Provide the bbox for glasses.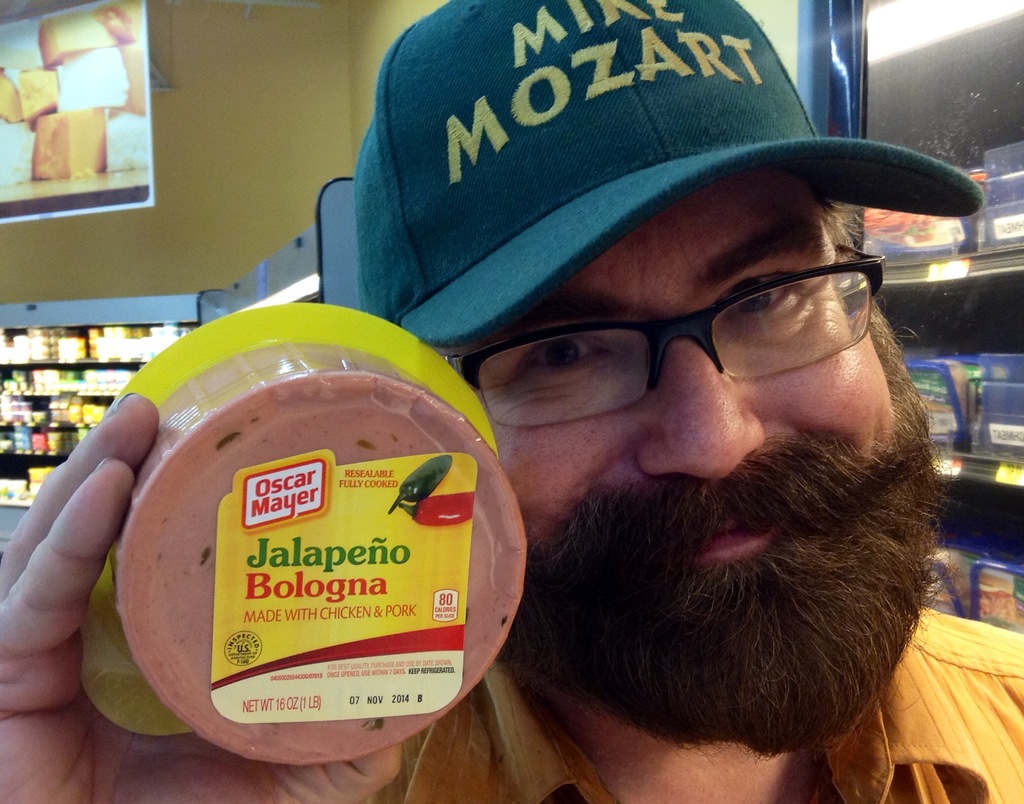
pyautogui.locateOnScreen(414, 245, 904, 428).
